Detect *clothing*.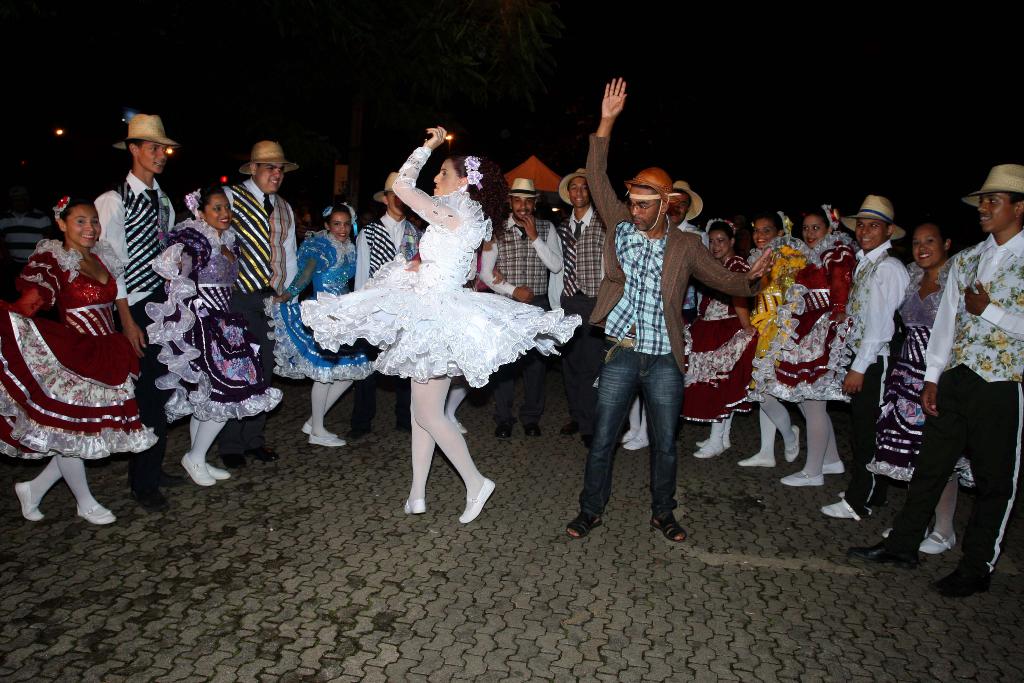
Detected at detection(273, 226, 376, 381).
